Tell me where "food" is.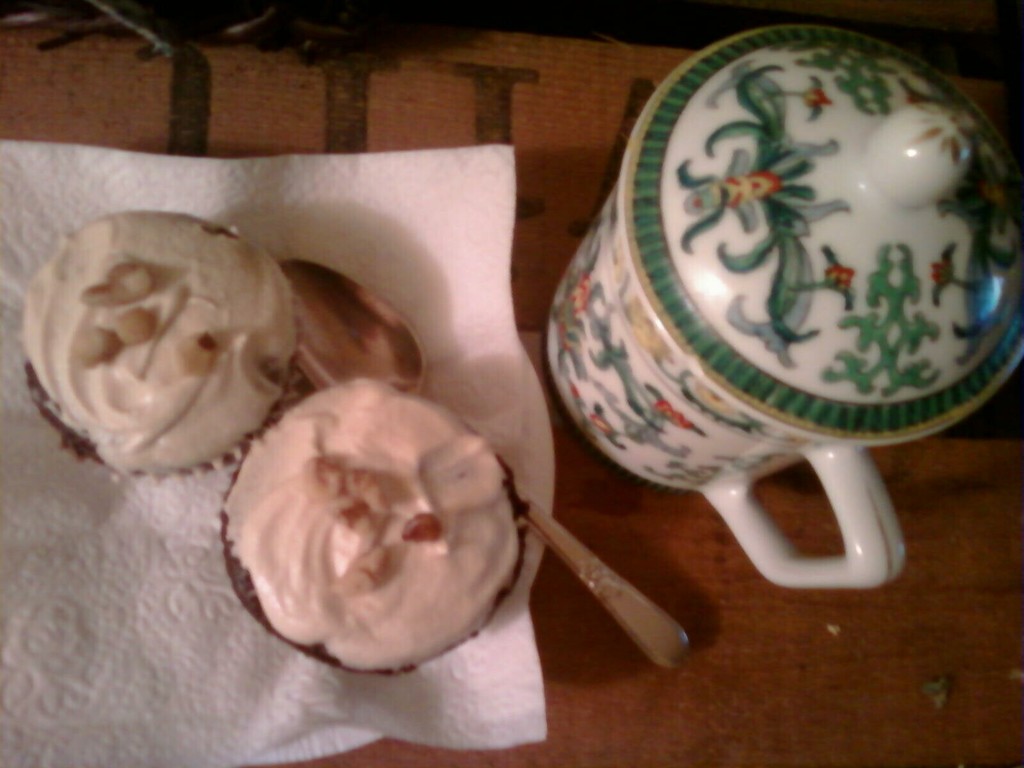
"food" is at BBox(12, 211, 296, 479).
